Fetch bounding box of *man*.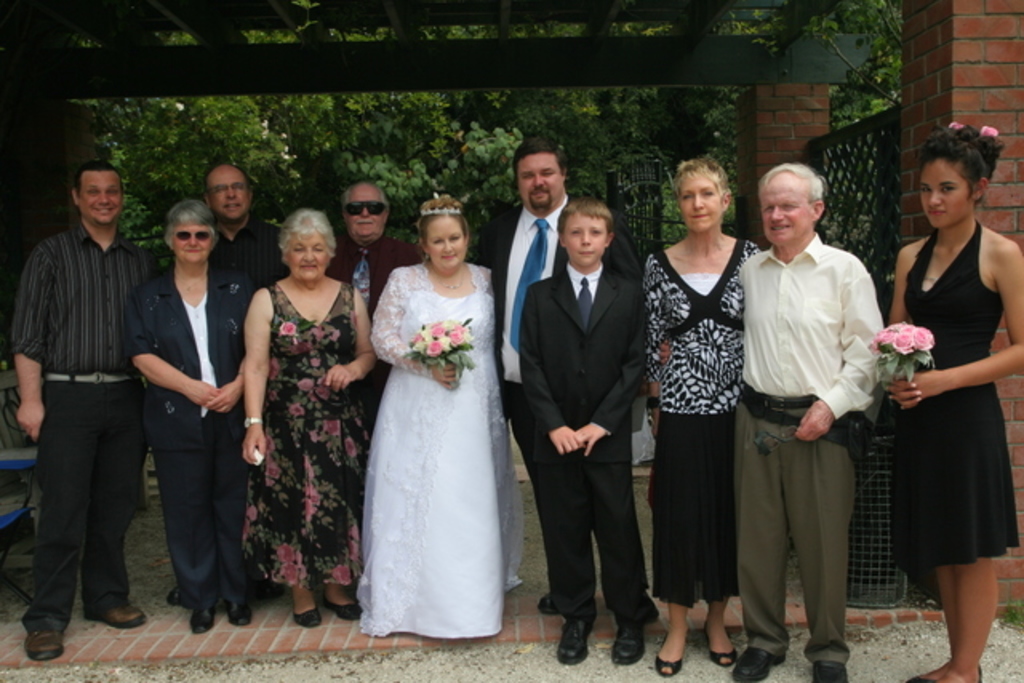
Bbox: (x1=722, y1=154, x2=883, y2=681).
